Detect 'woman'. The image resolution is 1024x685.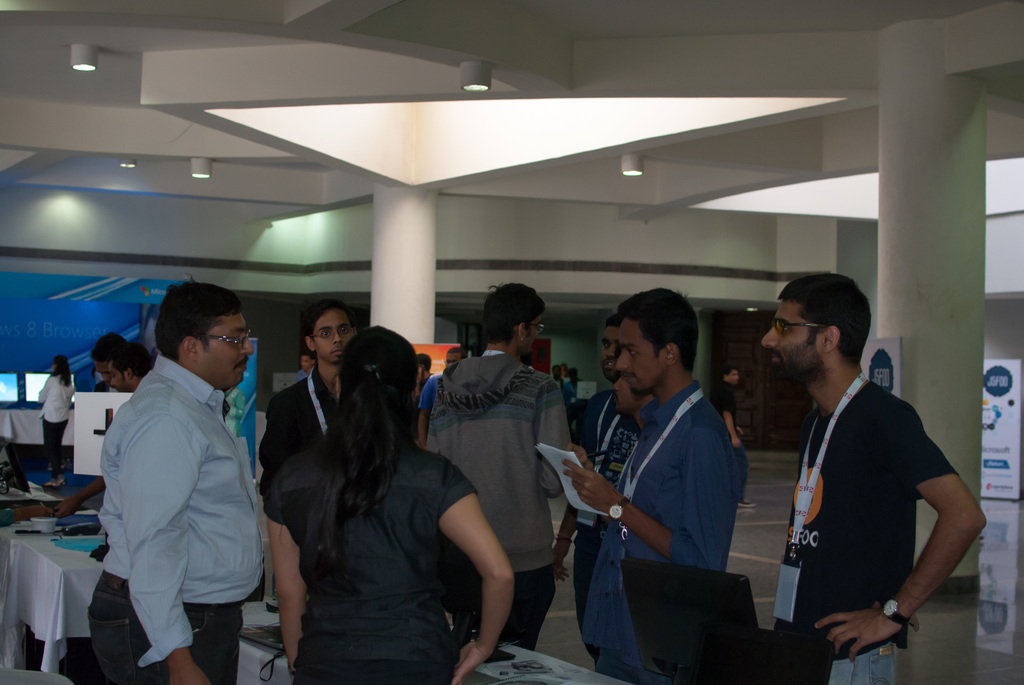
(left=23, top=345, right=90, bottom=494).
